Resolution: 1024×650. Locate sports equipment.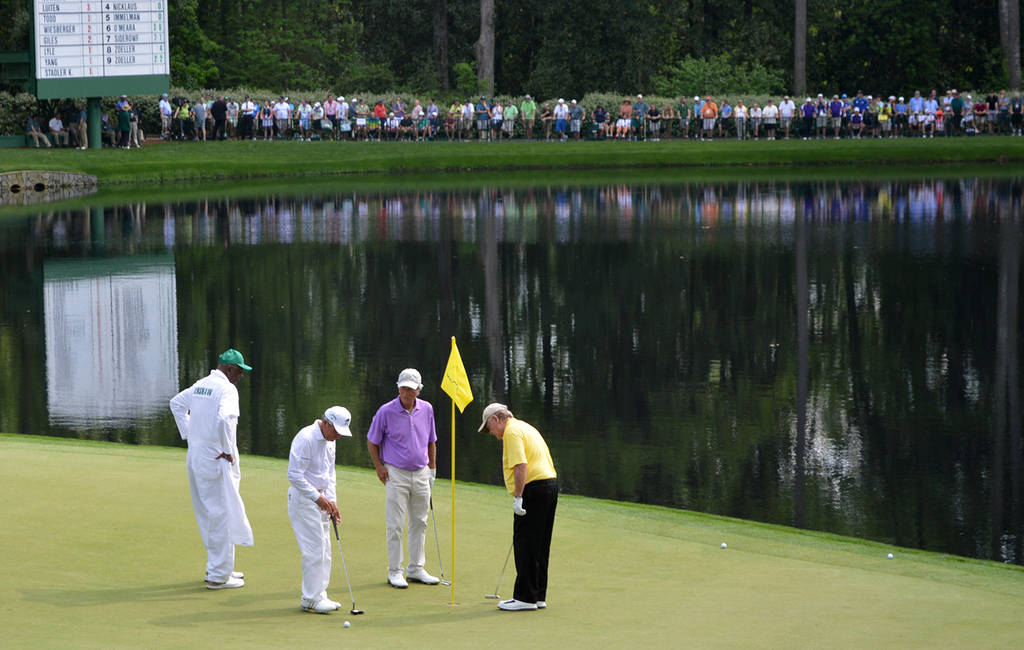
locate(339, 620, 352, 630).
